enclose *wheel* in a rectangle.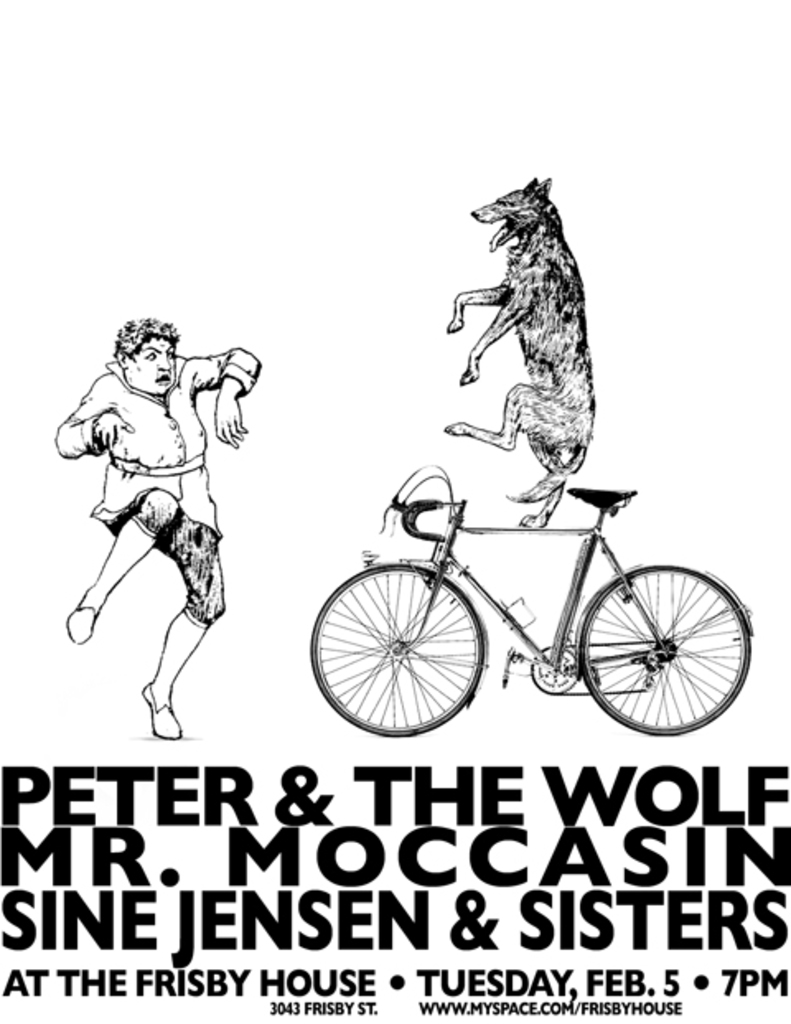
BBox(318, 566, 508, 735).
